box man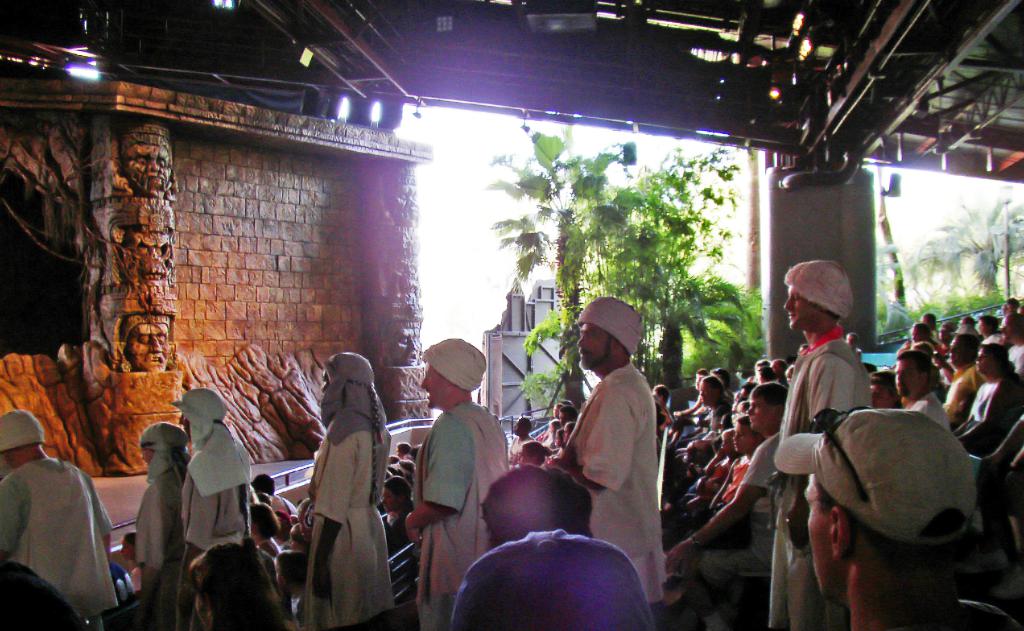
(771, 359, 786, 378)
